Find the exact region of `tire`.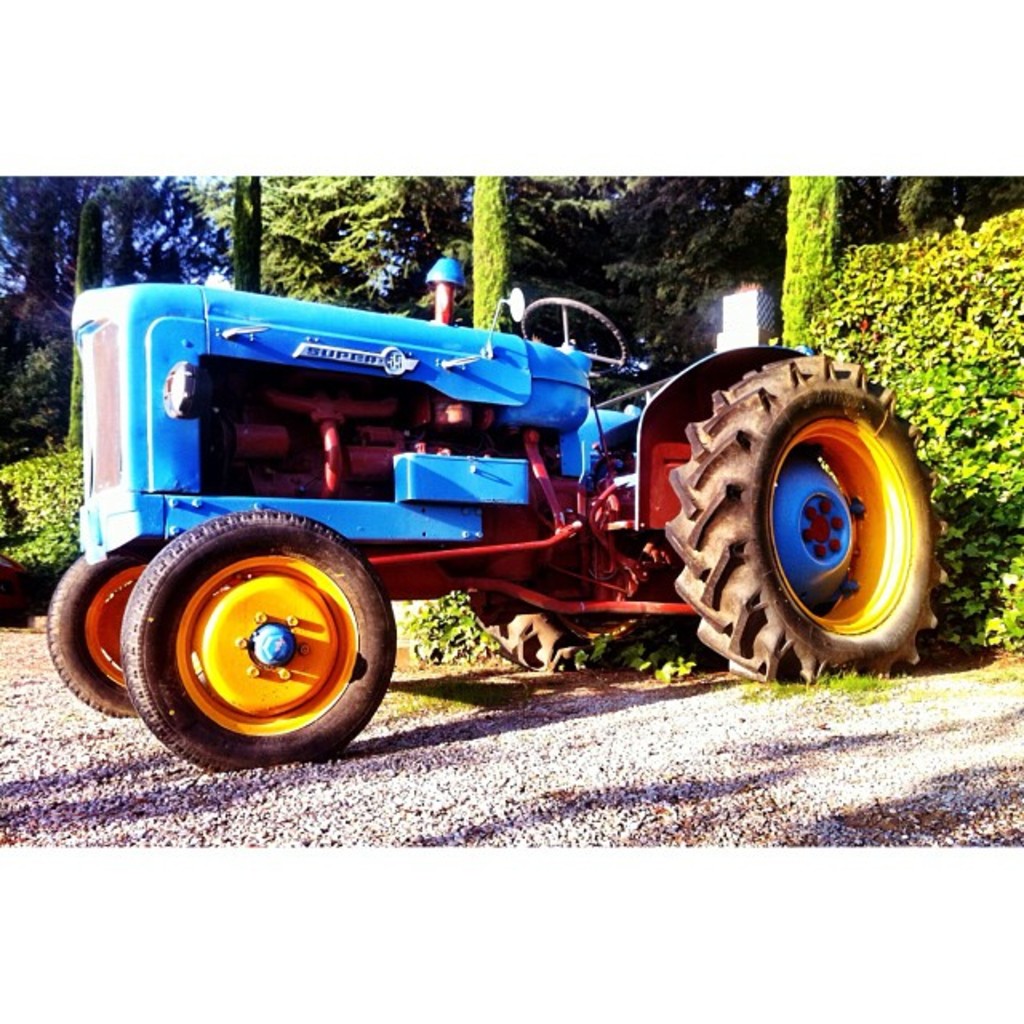
Exact region: <box>40,534,184,718</box>.
